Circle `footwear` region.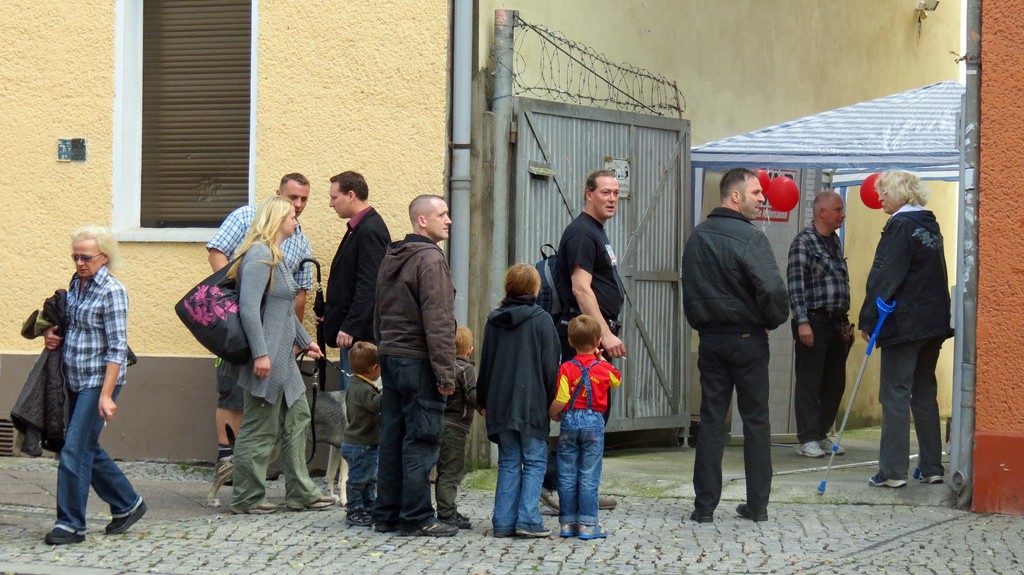
Region: bbox=(401, 518, 458, 539).
